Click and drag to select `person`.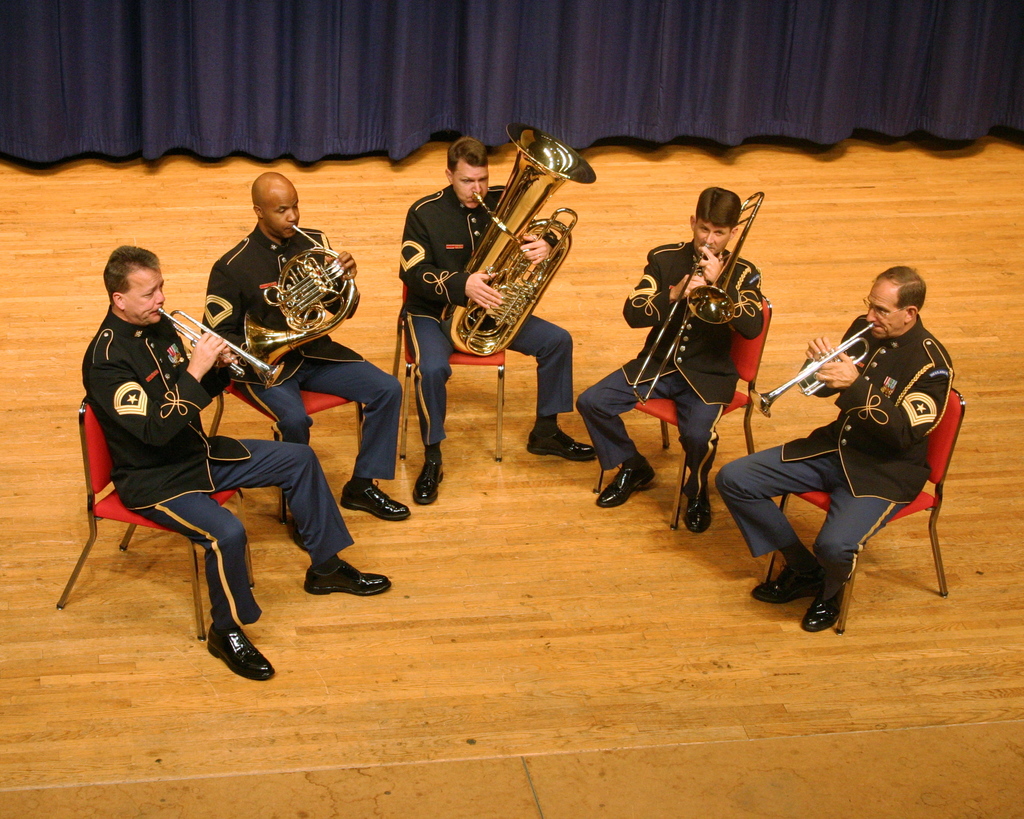
Selection: 394,128,600,508.
